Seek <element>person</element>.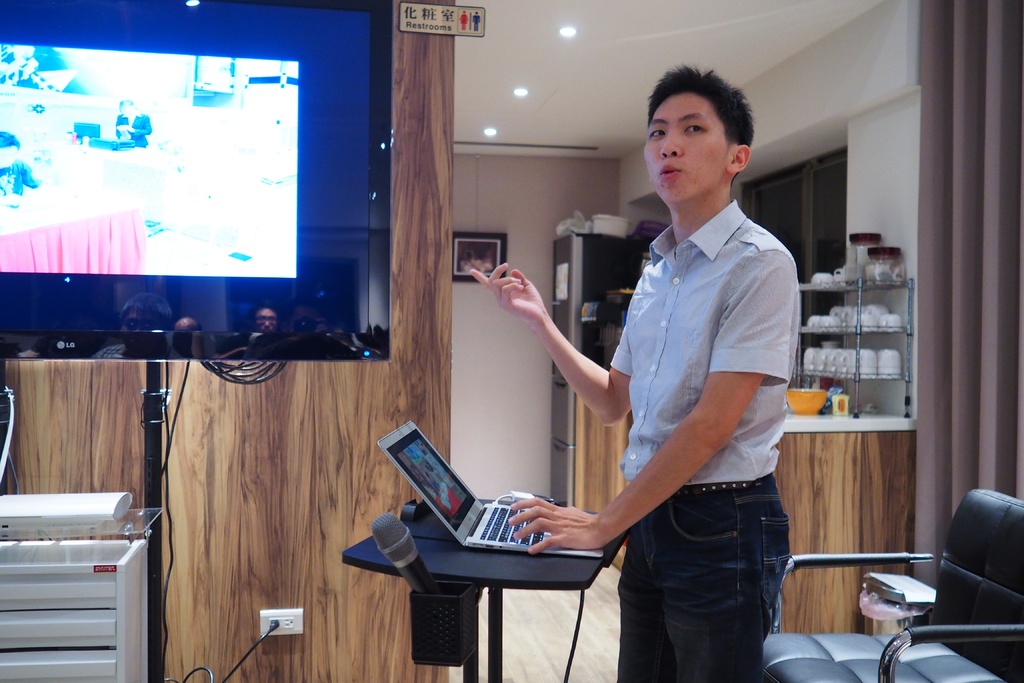
[448,123,801,680].
